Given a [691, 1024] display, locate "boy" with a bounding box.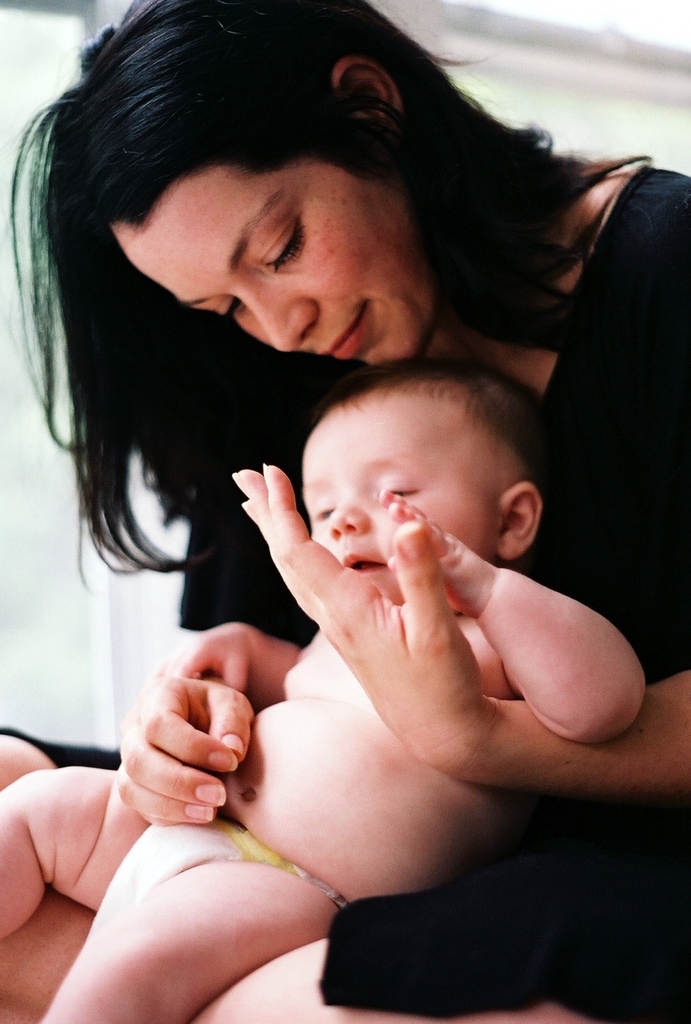
Located: {"left": 0, "top": 362, "right": 647, "bottom": 1023}.
